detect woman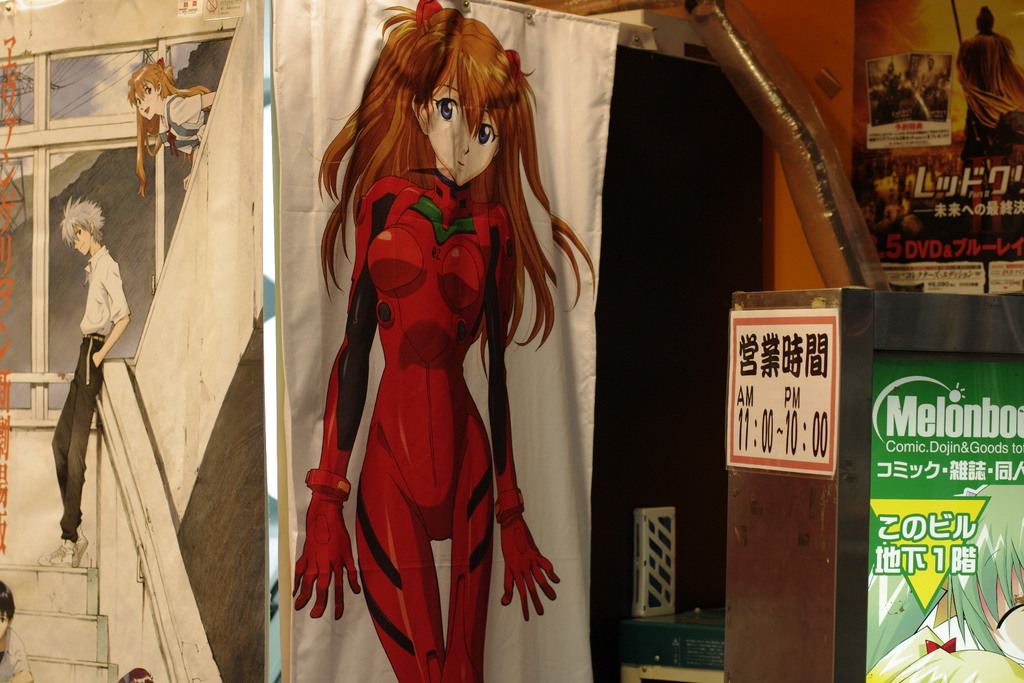
123, 60, 220, 201
